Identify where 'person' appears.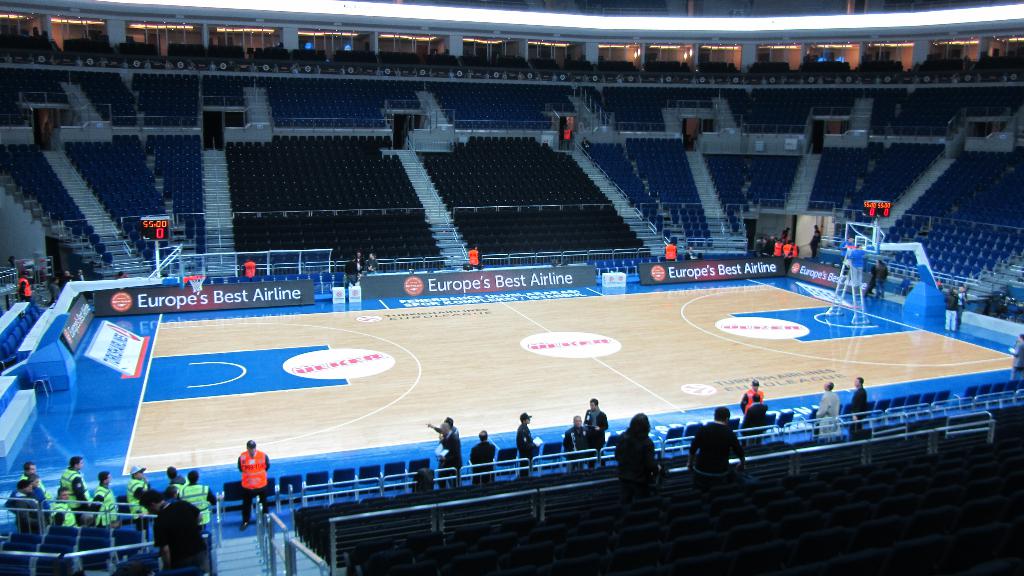
Appears at detection(467, 243, 479, 268).
